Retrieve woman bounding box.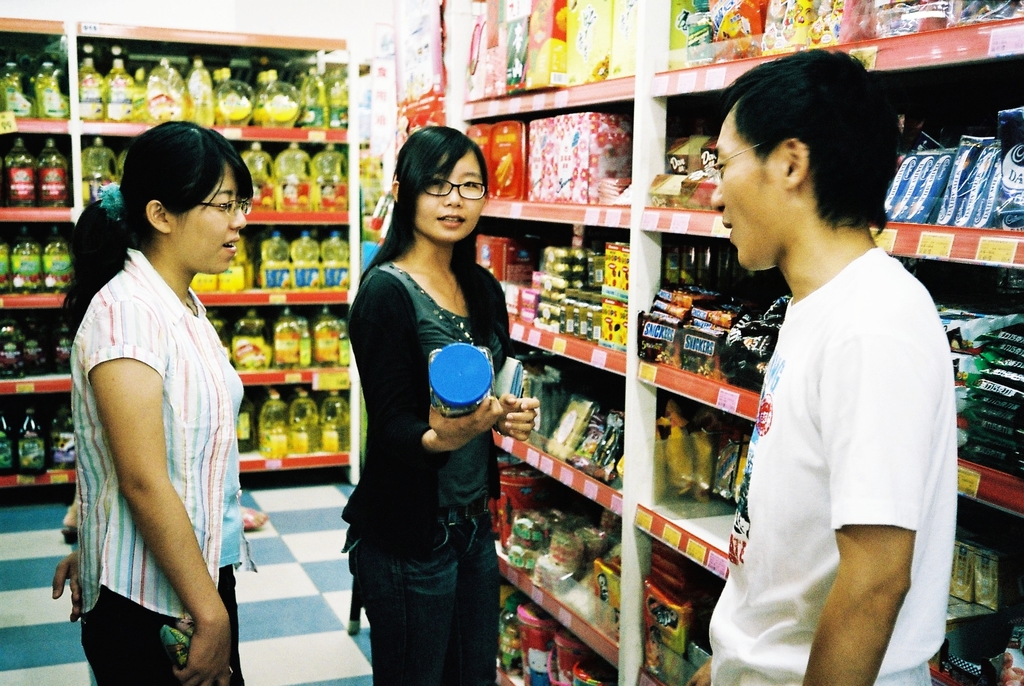
Bounding box: l=327, t=122, r=526, b=682.
